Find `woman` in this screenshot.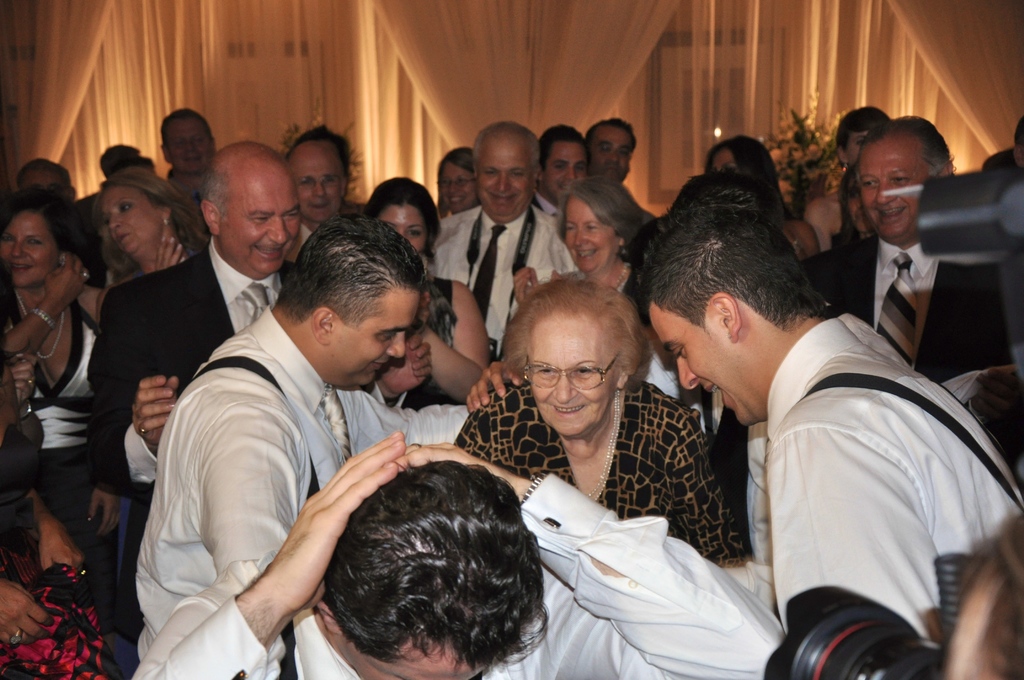
The bounding box for `woman` is bbox=[0, 186, 124, 622].
